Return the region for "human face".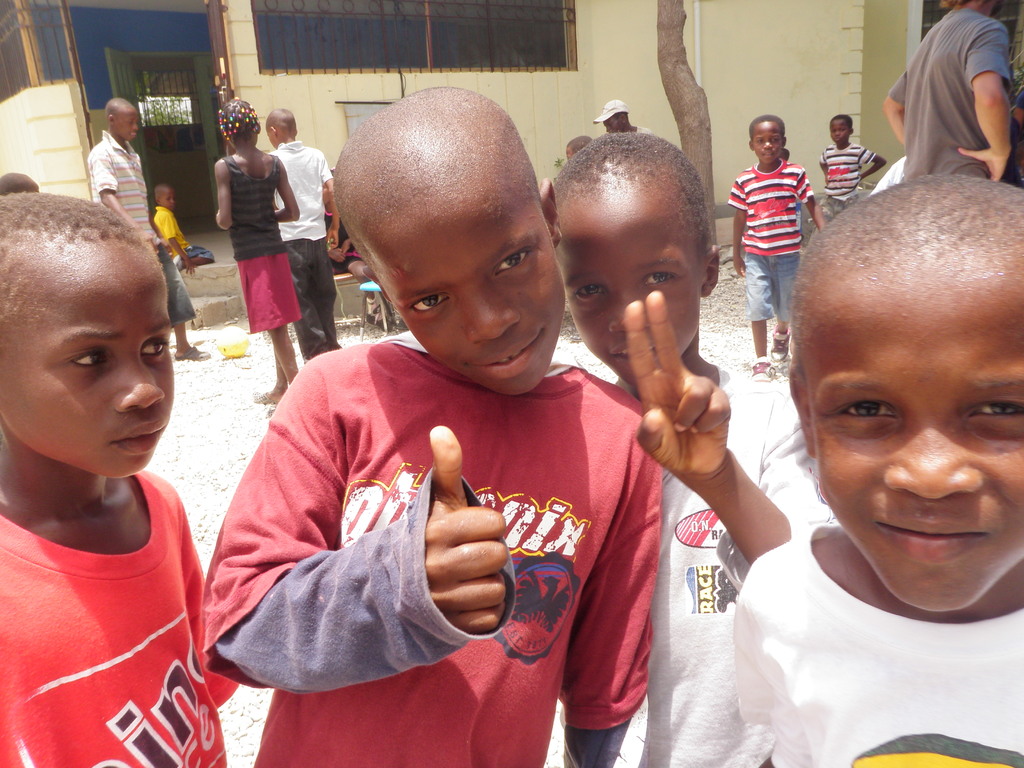
810, 268, 1023, 609.
